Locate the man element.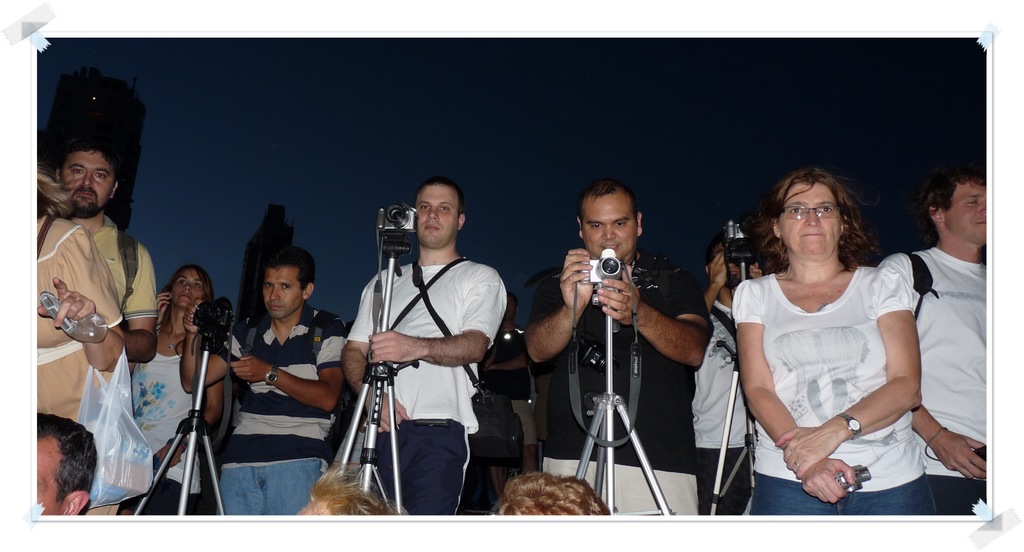
Element bbox: bbox(340, 178, 507, 516).
